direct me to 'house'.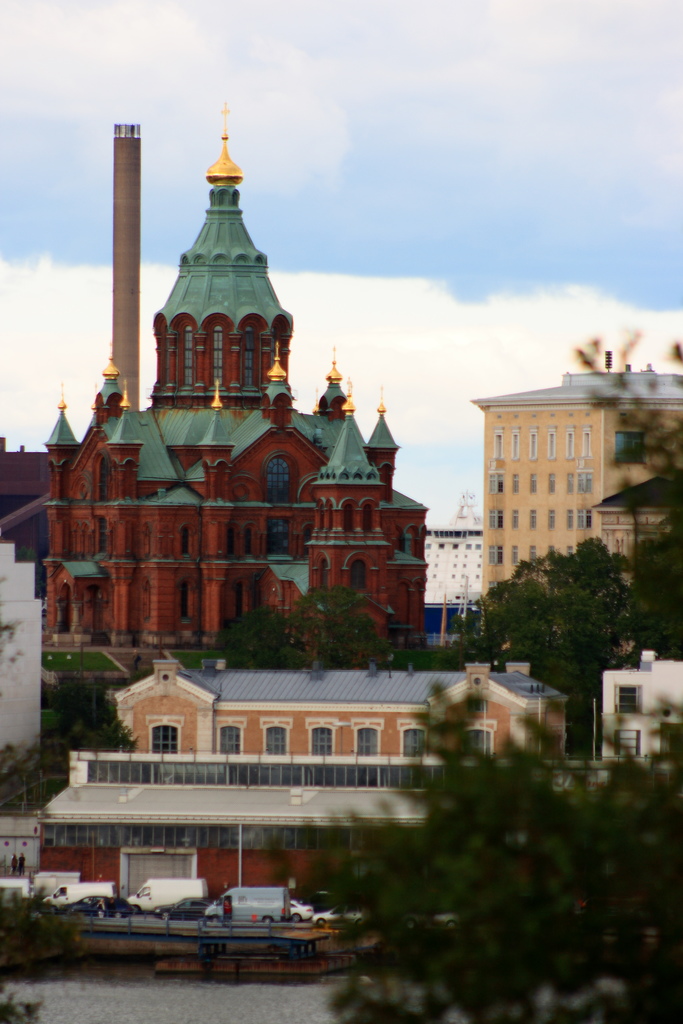
Direction: box(0, 801, 39, 884).
